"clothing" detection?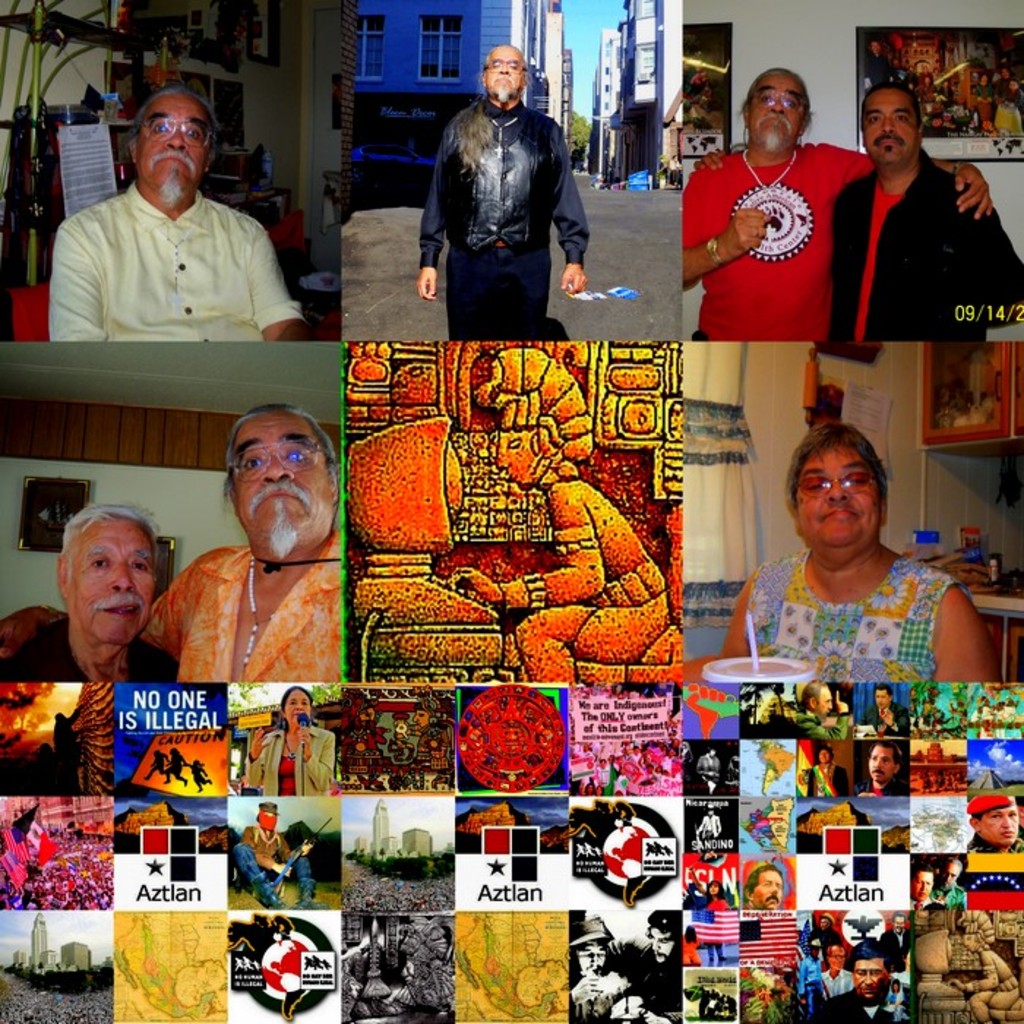
detection(628, 945, 682, 1006)
